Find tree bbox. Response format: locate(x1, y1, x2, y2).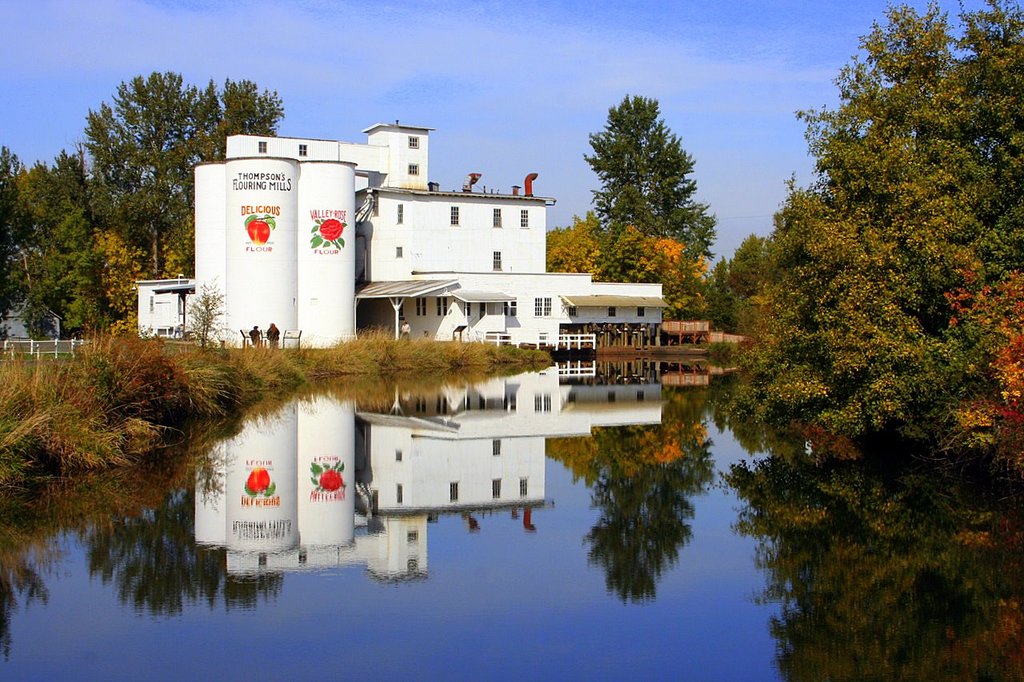
locate(6, 158, 95, 348).
